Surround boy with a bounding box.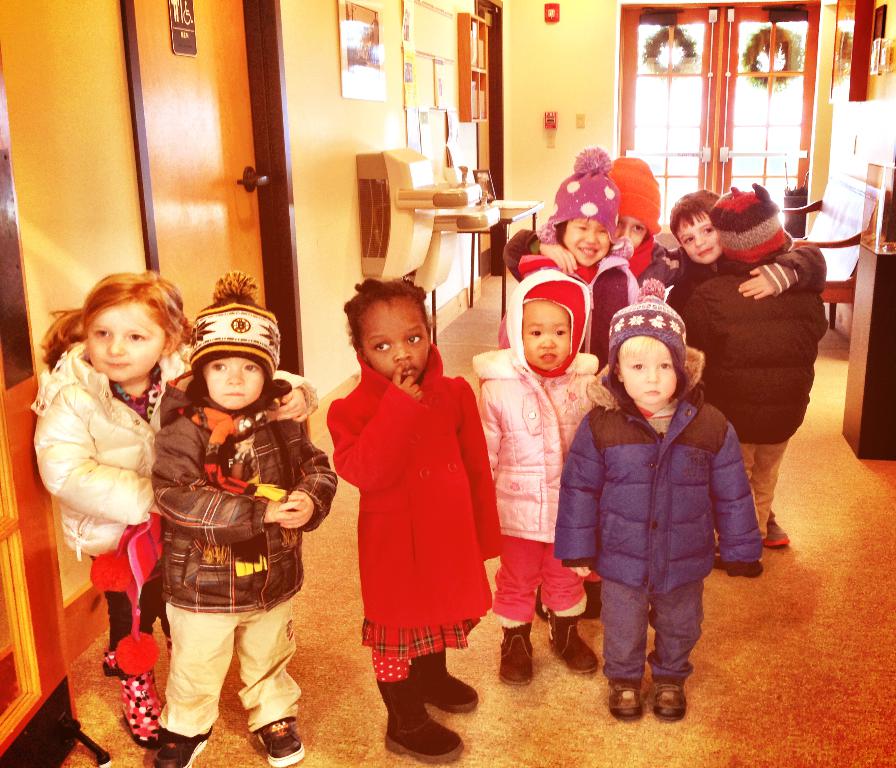
l=675, t=183, r=836, b=553.
